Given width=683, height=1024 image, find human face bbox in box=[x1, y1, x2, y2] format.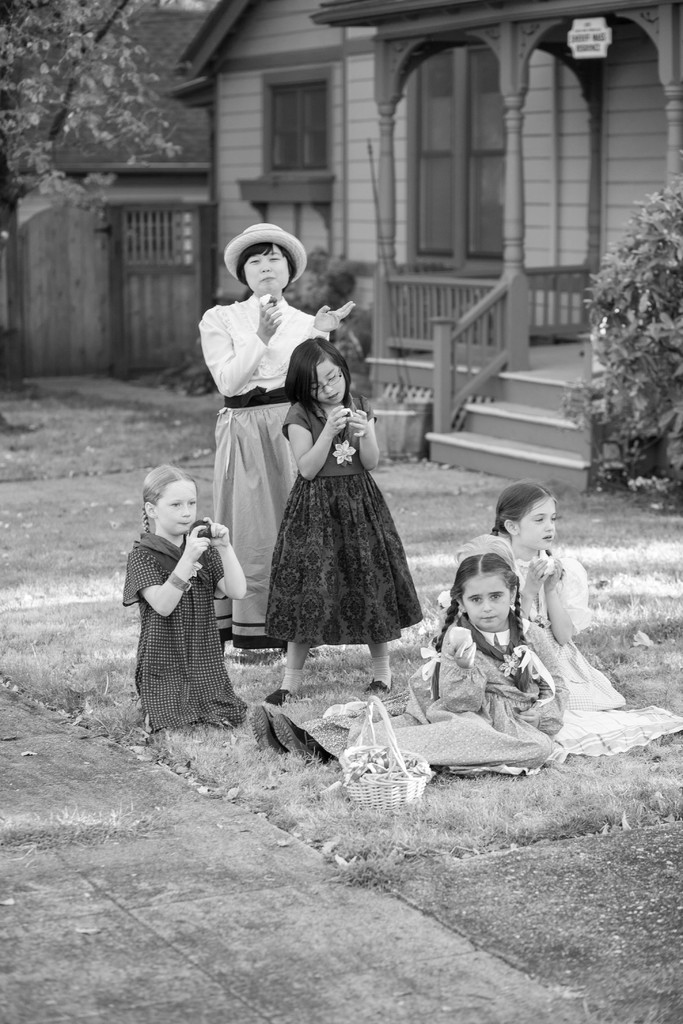
box=[154, 481, 201, 536].
